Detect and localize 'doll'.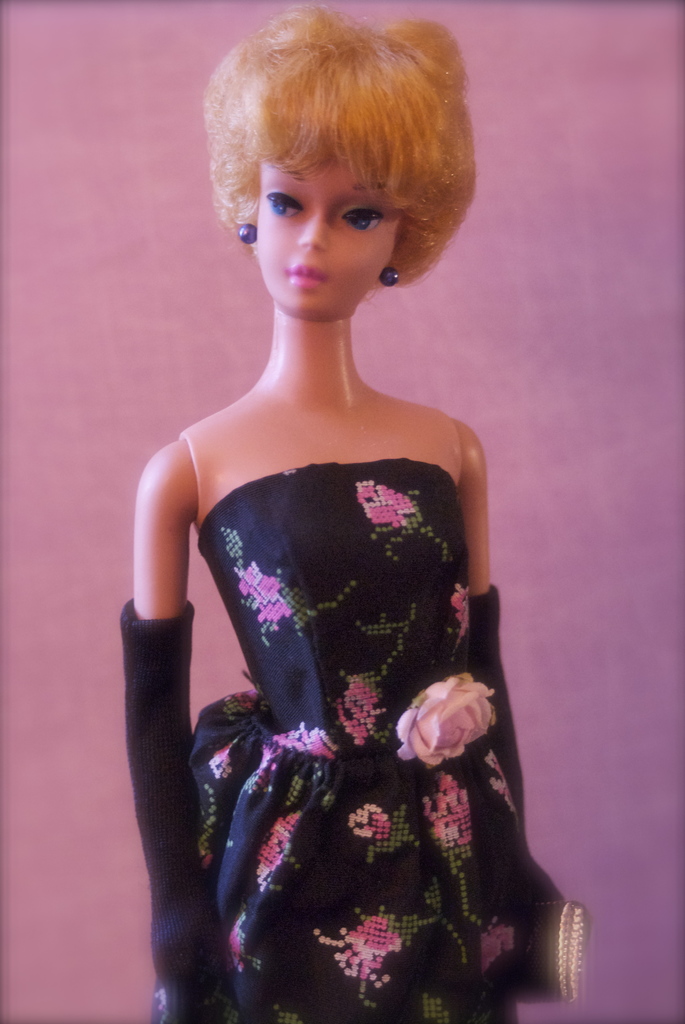
Localized at locate(56, 28, 535, 1023).
